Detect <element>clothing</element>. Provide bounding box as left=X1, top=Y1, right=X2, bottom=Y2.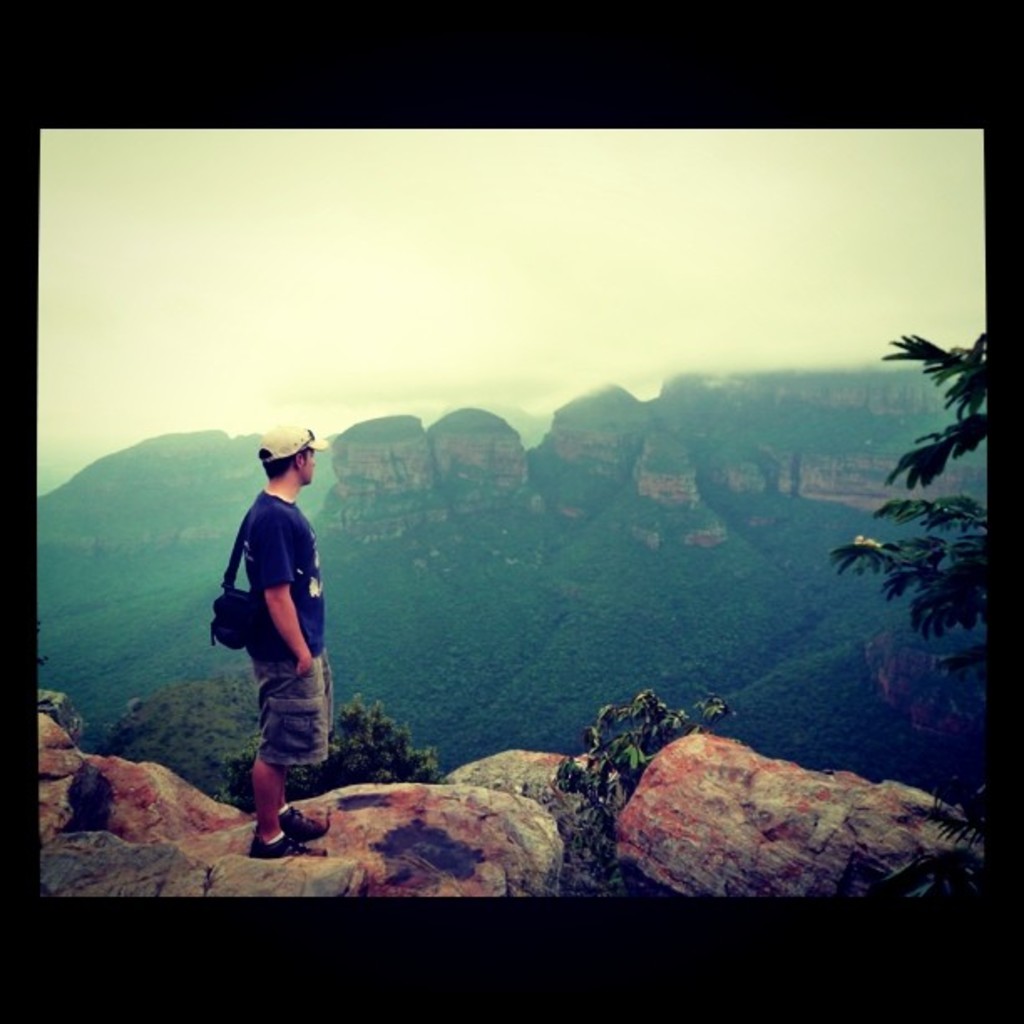
left=234, top=492, right=328, bottom=765.
